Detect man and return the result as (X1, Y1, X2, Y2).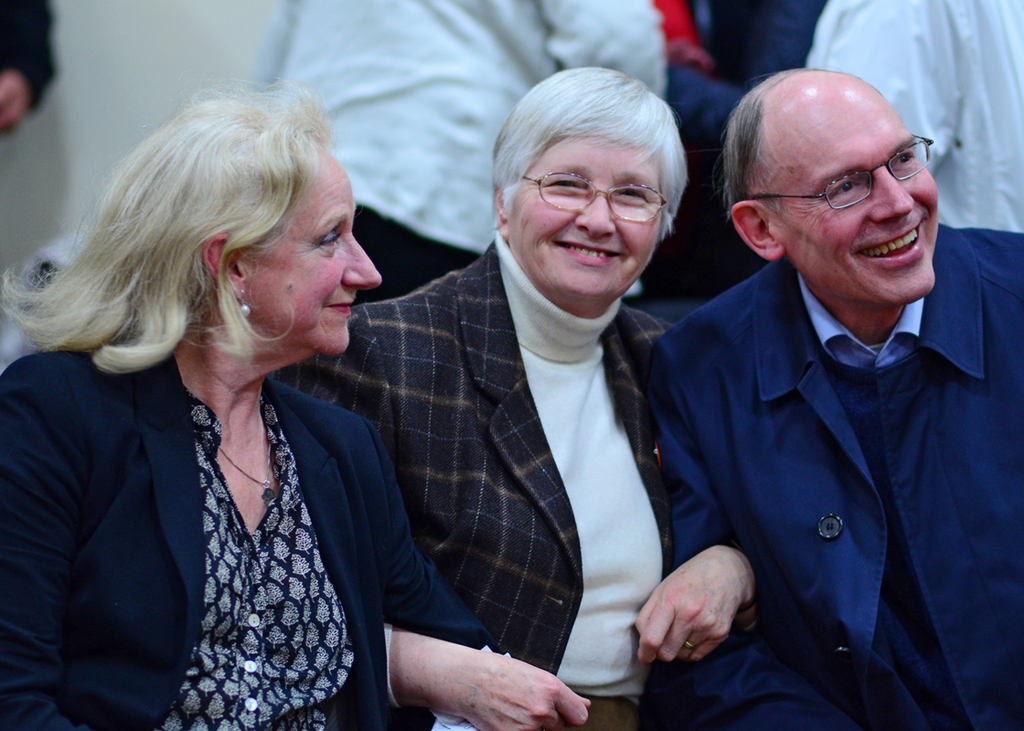
(615, 55, 1023, 730).
